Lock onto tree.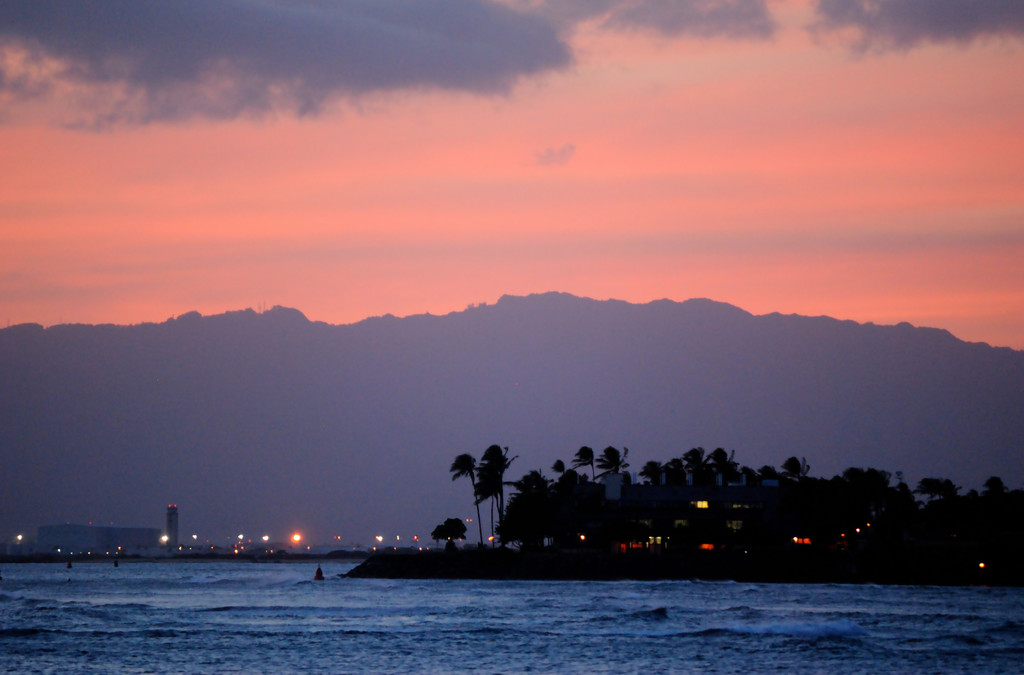
Locked: <box>638,446,740,555</box>.
